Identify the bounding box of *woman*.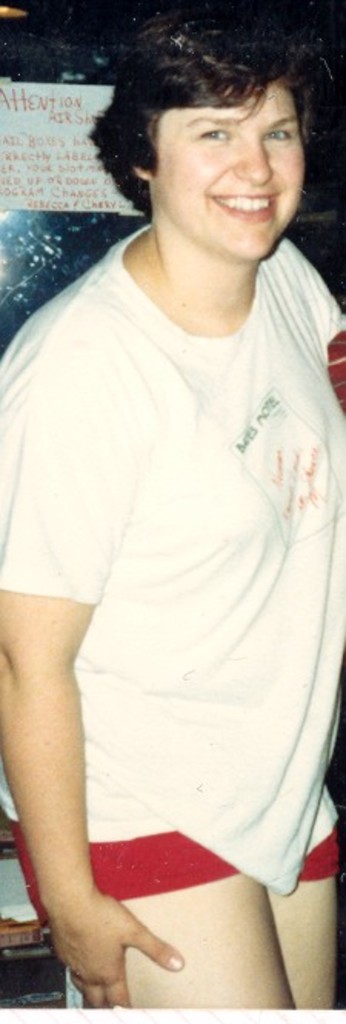
left=0, top=12, right=344, bottom=1006.
